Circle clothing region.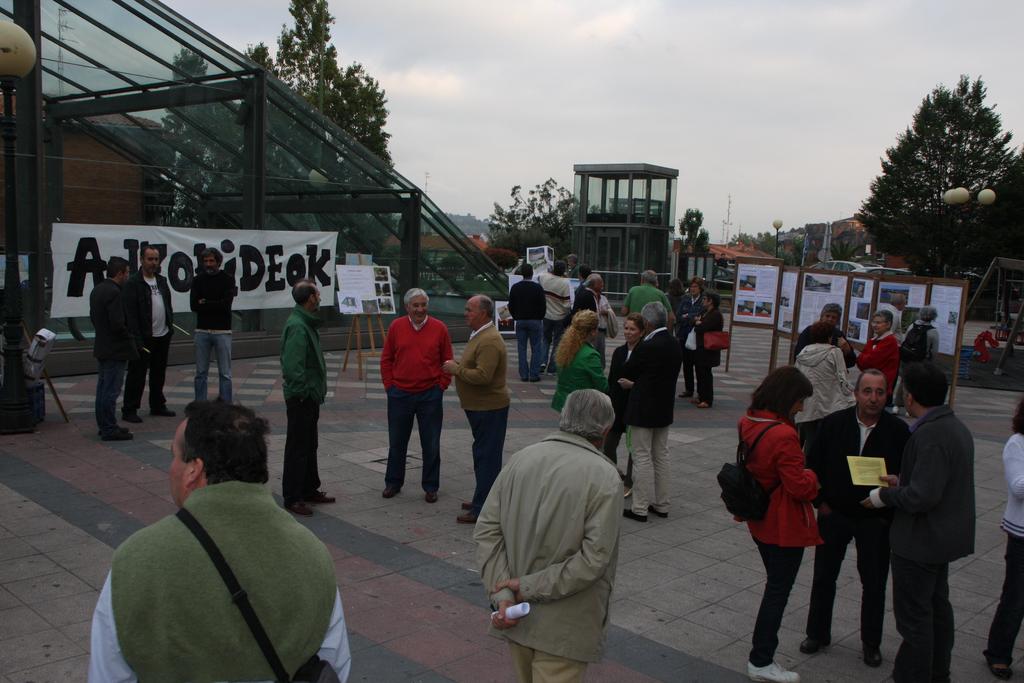
Region: [984,434,1023,668].
